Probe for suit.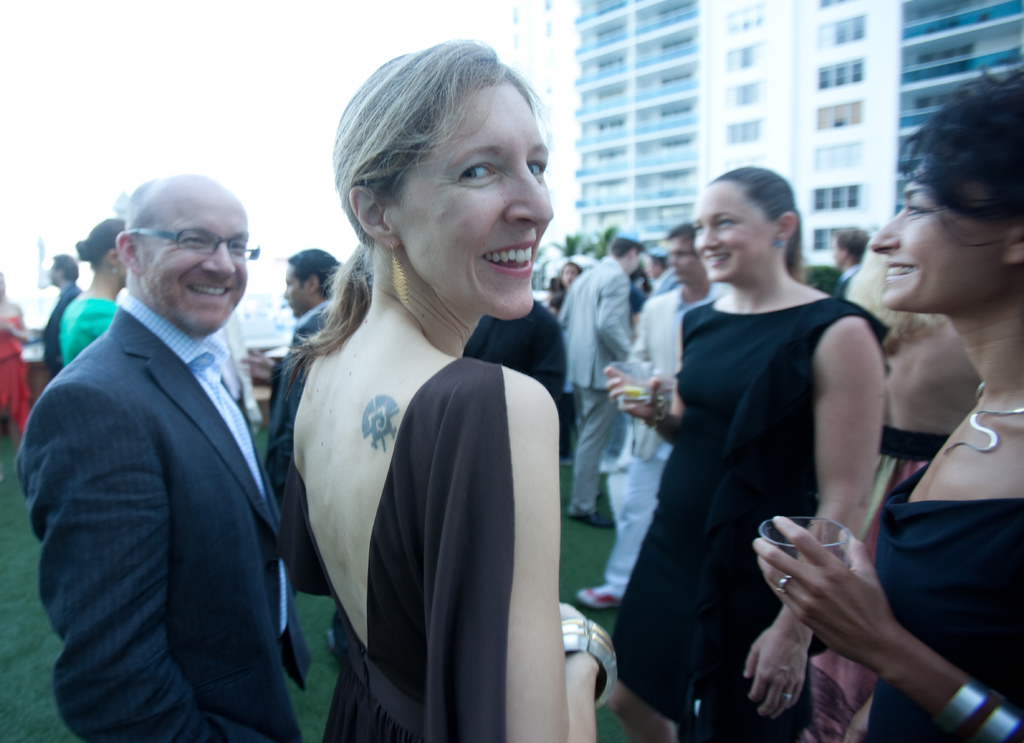
Probe result: (left=556, top=259, right=632, bottom=520).
